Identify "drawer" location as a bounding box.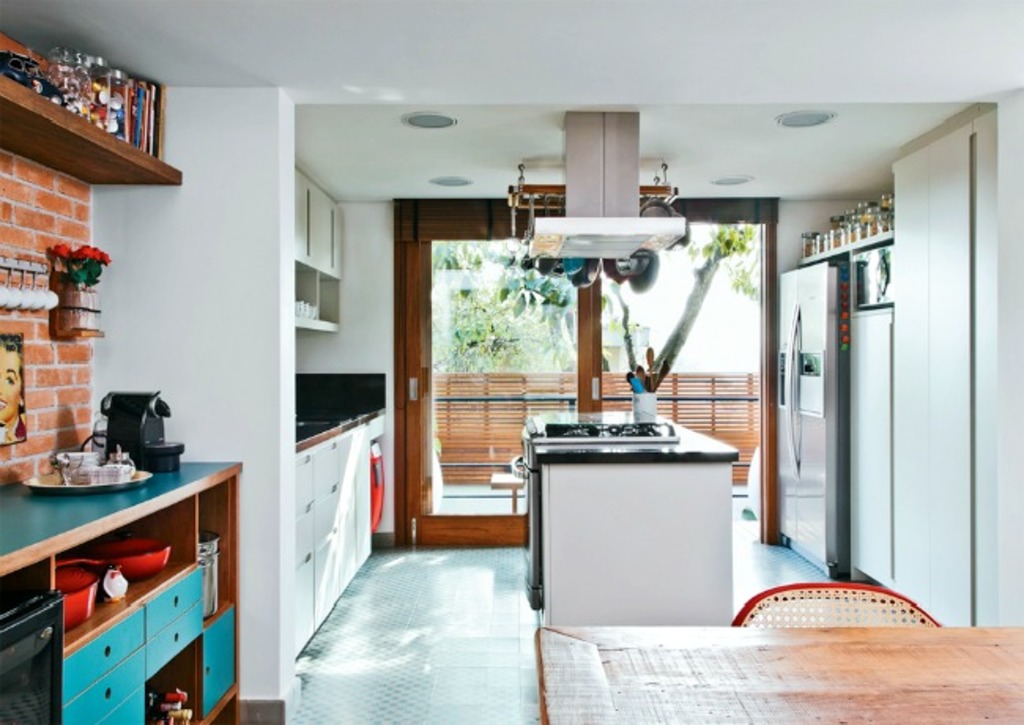
140/566/203/643.
